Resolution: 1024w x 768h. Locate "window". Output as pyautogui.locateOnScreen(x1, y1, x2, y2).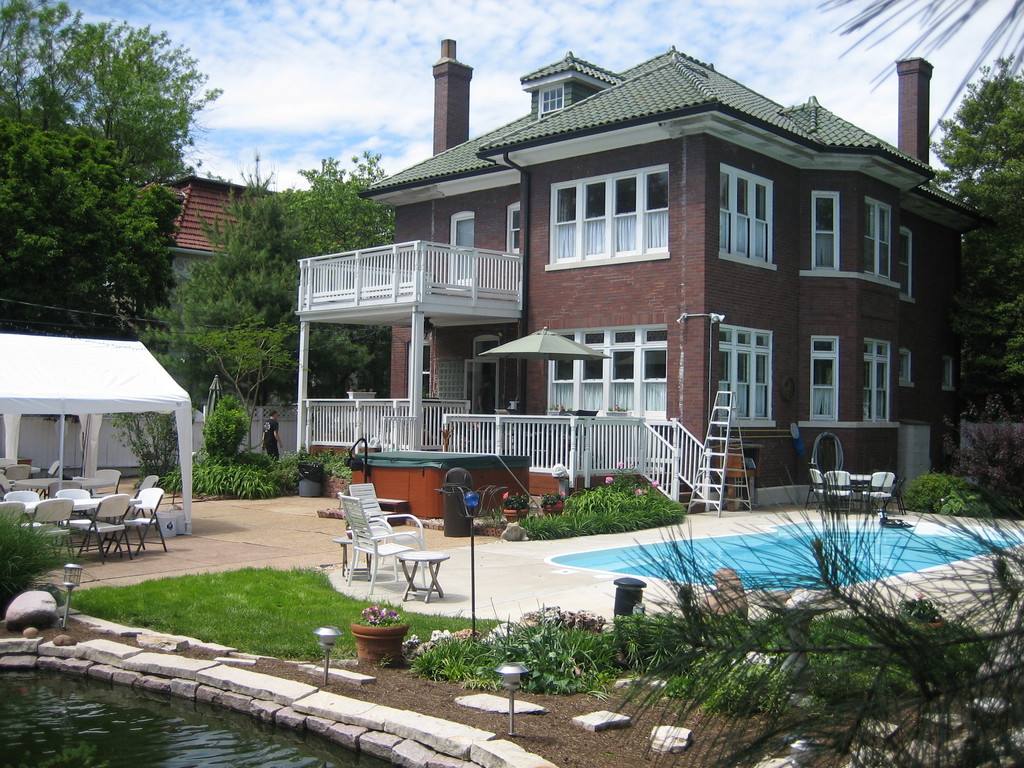
pyautogui.locateOnScreen(863, 198, 895, 278).
